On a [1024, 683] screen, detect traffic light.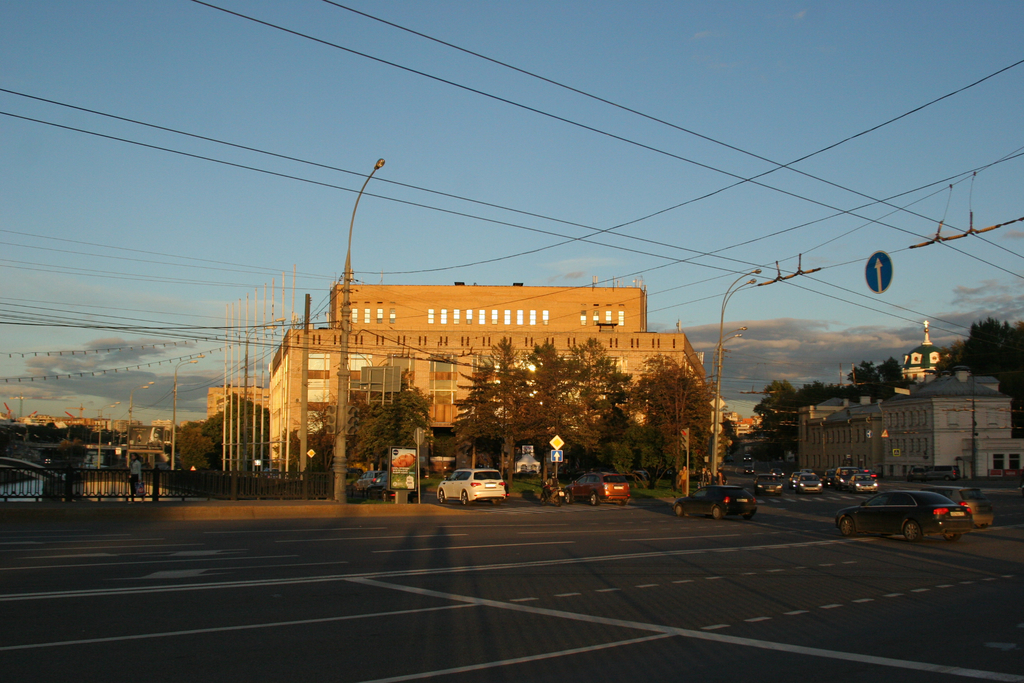
box=[682, 427, 689, 452].
